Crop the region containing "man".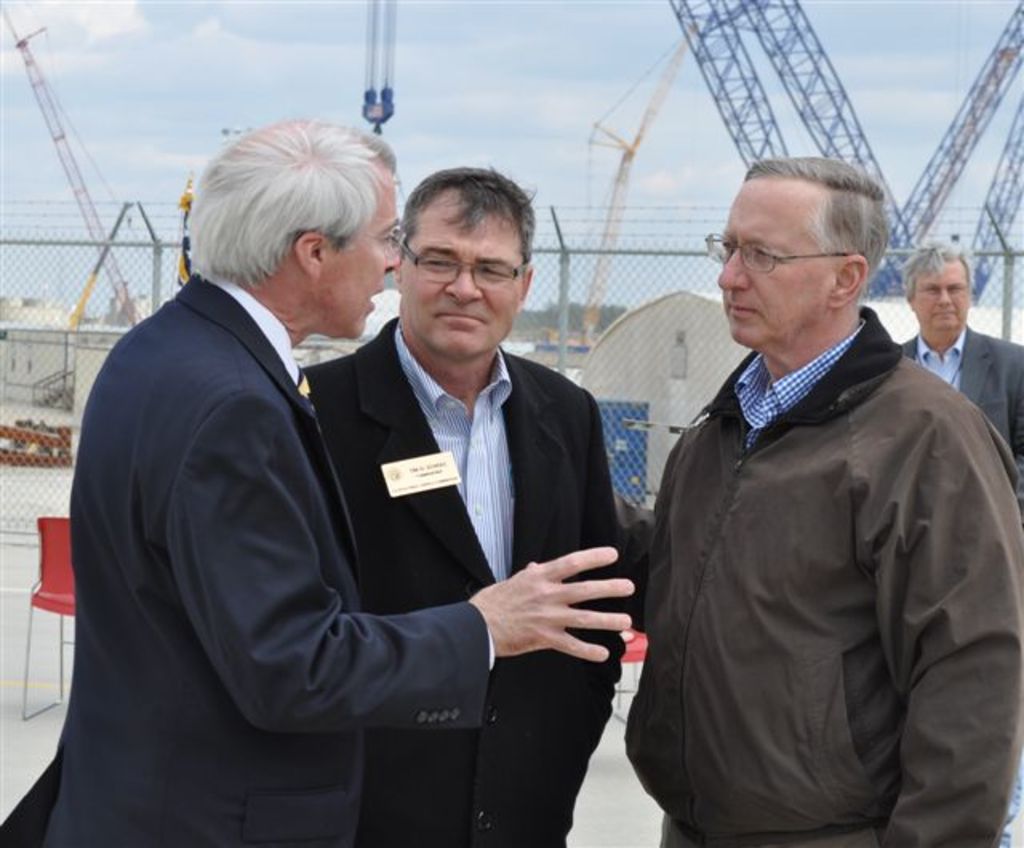
Crop region: x1=896, y1=235, x2=1022, y2=494.
